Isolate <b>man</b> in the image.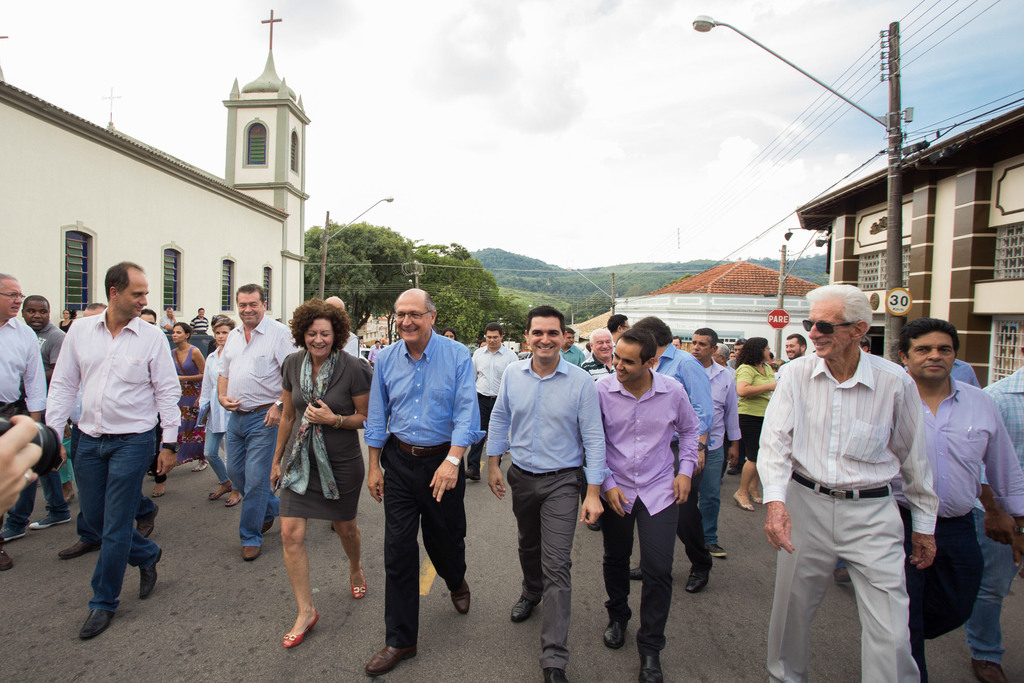
Isolated region: (x1=0, y1=293, x2=70, y2=536).
